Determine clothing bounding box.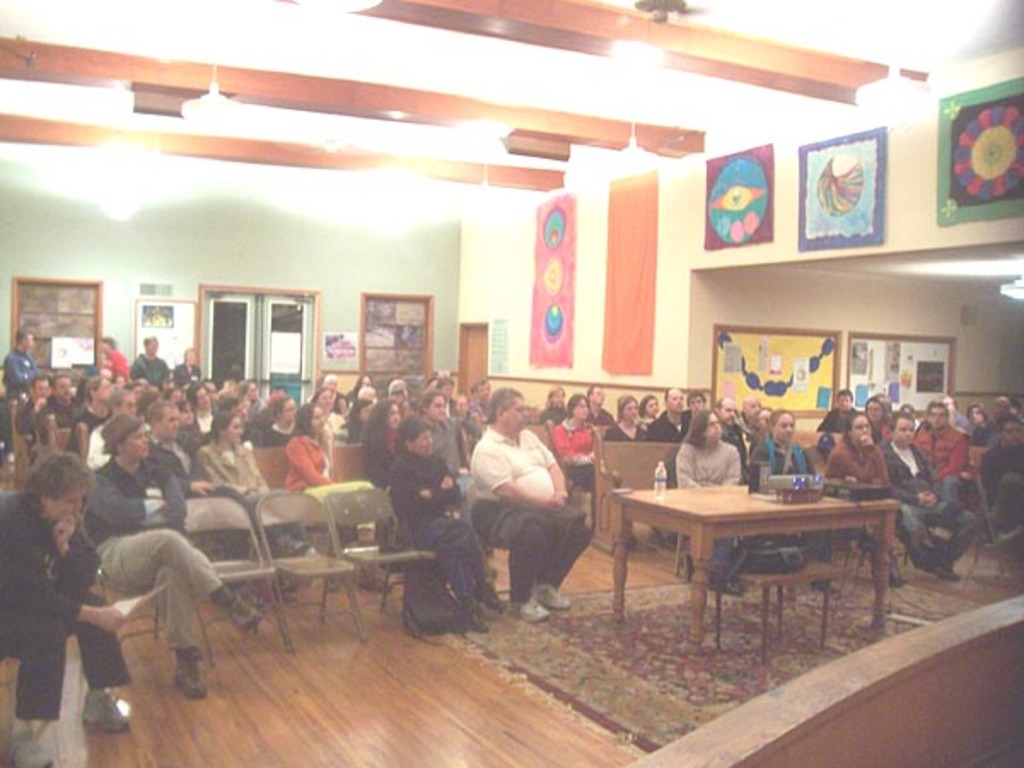
Determined: rect(898, 495, 983, 579).
